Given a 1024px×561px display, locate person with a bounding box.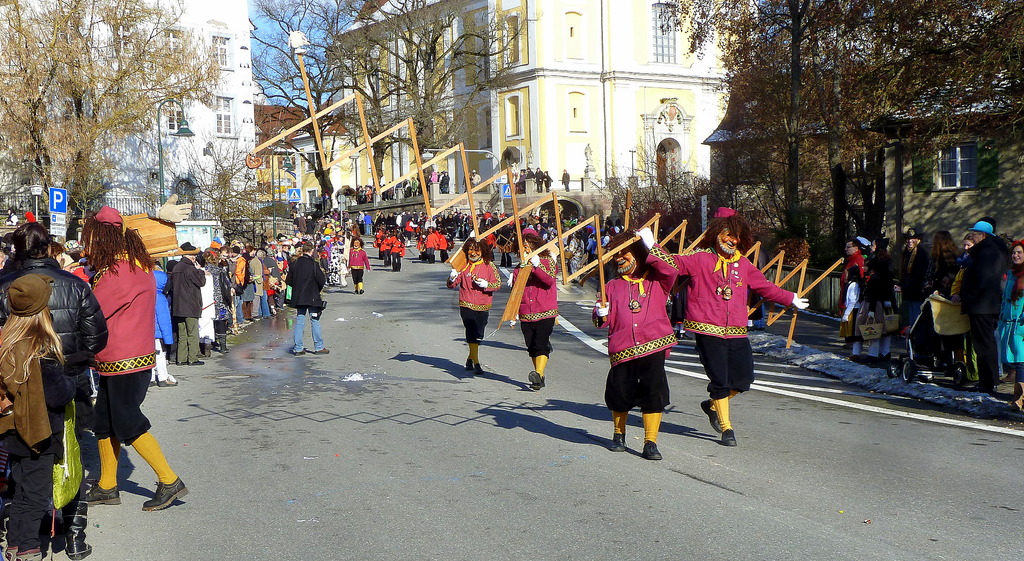
Located: box(844, 260, 861, 358).
